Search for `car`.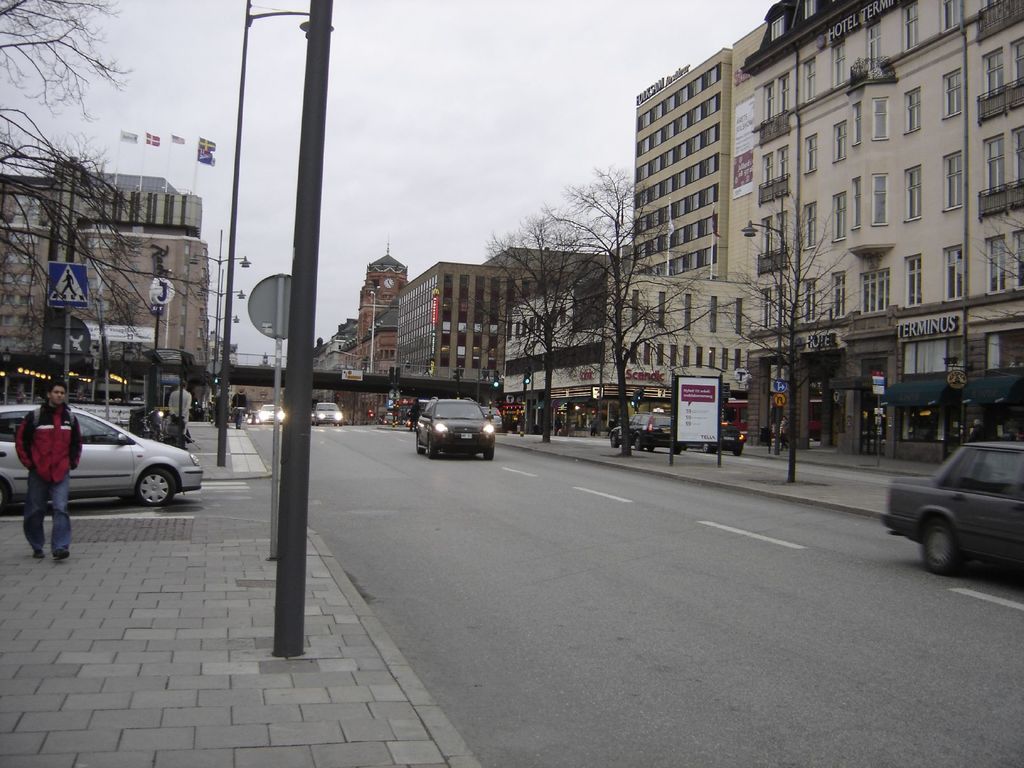
Found at bbox=[412, 396, 498, 460].
